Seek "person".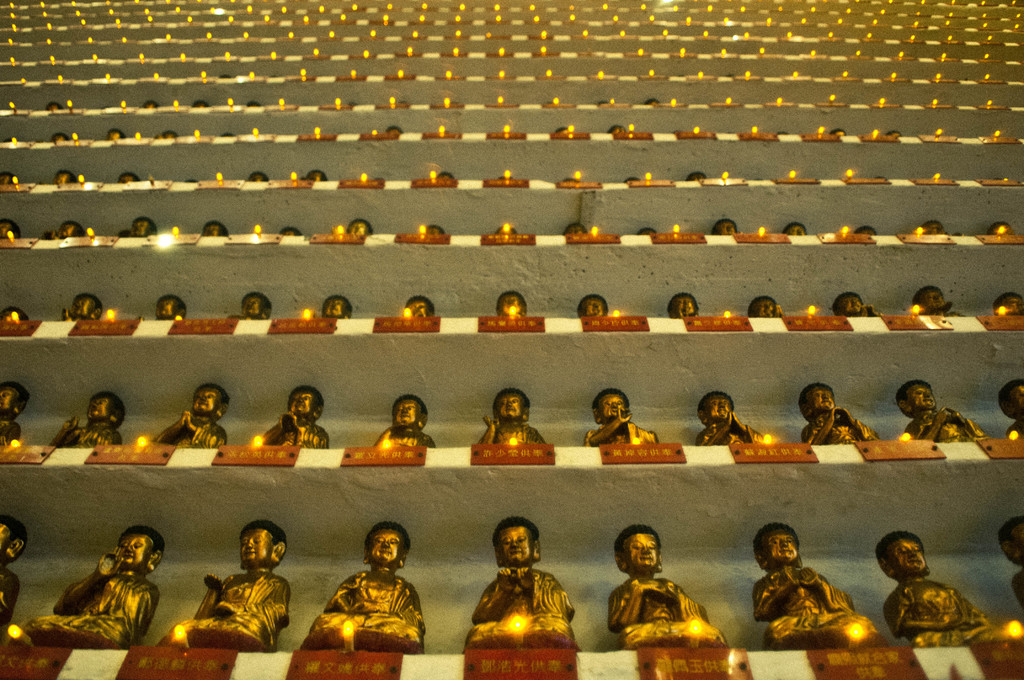
<region>52, 171, 76, 183</region>.
